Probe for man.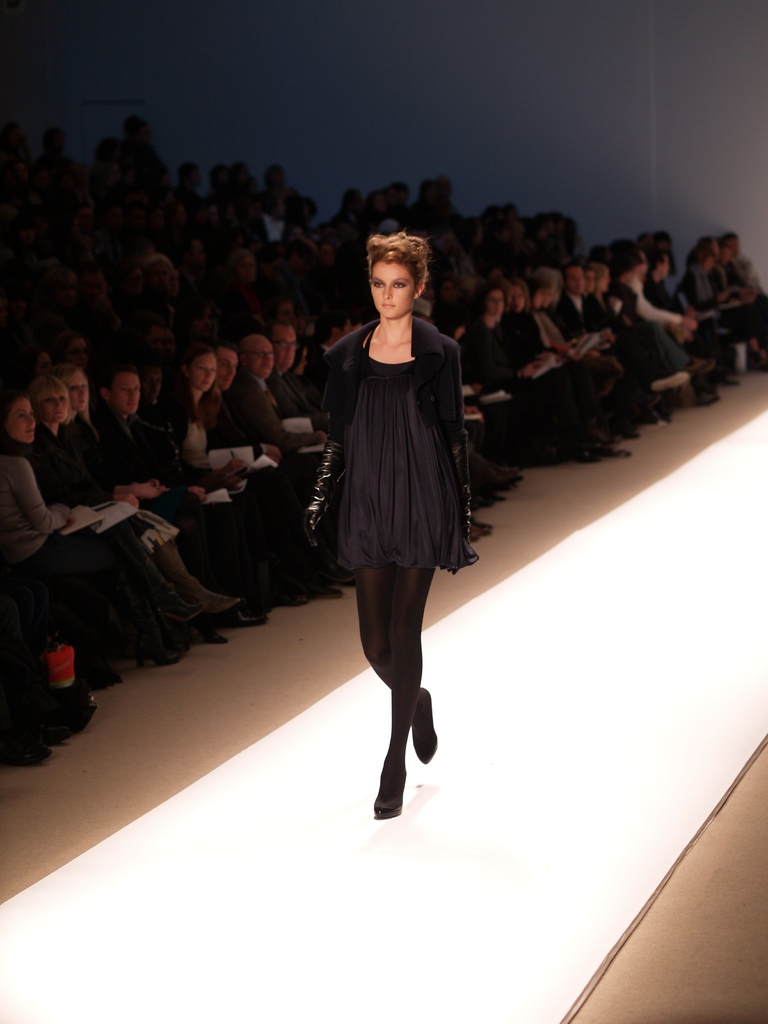
Probe result: <region>646, 249, 712, 401</region>.
